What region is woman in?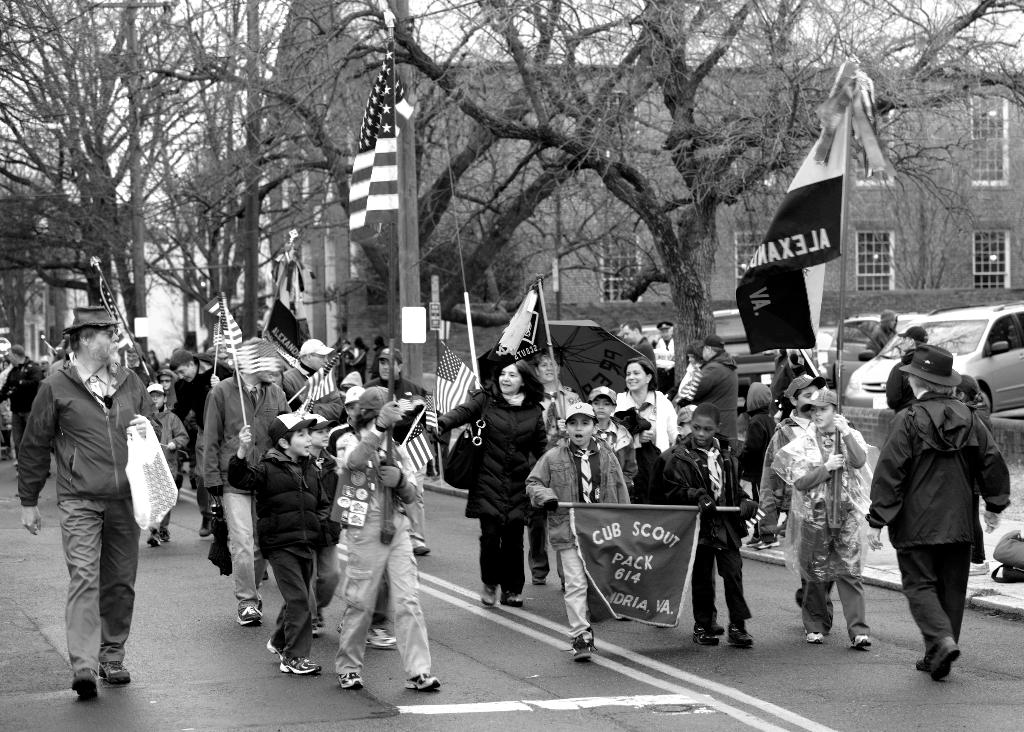
526 352 582 594.
